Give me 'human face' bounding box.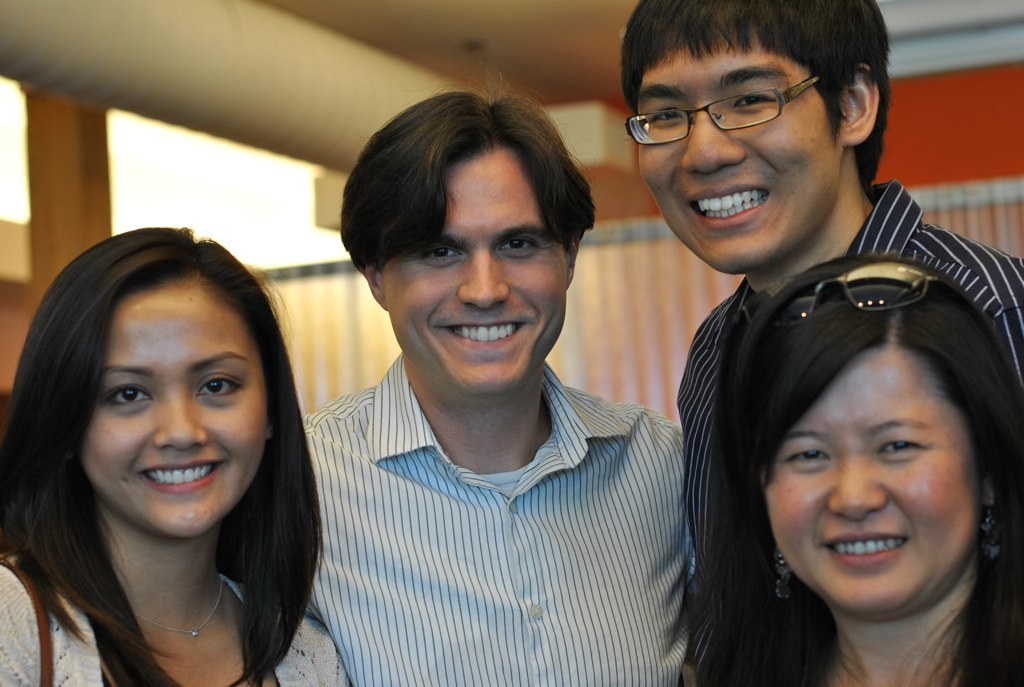
(380, 149, 576, 399).
